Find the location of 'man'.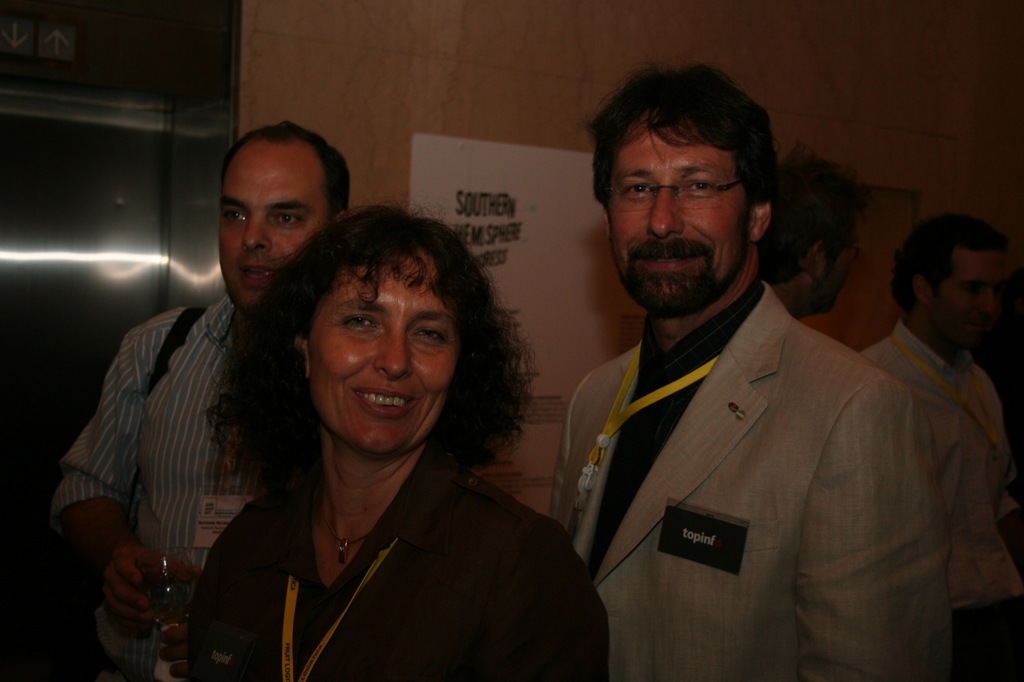
Location: bbox(531, 53, 952, 681).
